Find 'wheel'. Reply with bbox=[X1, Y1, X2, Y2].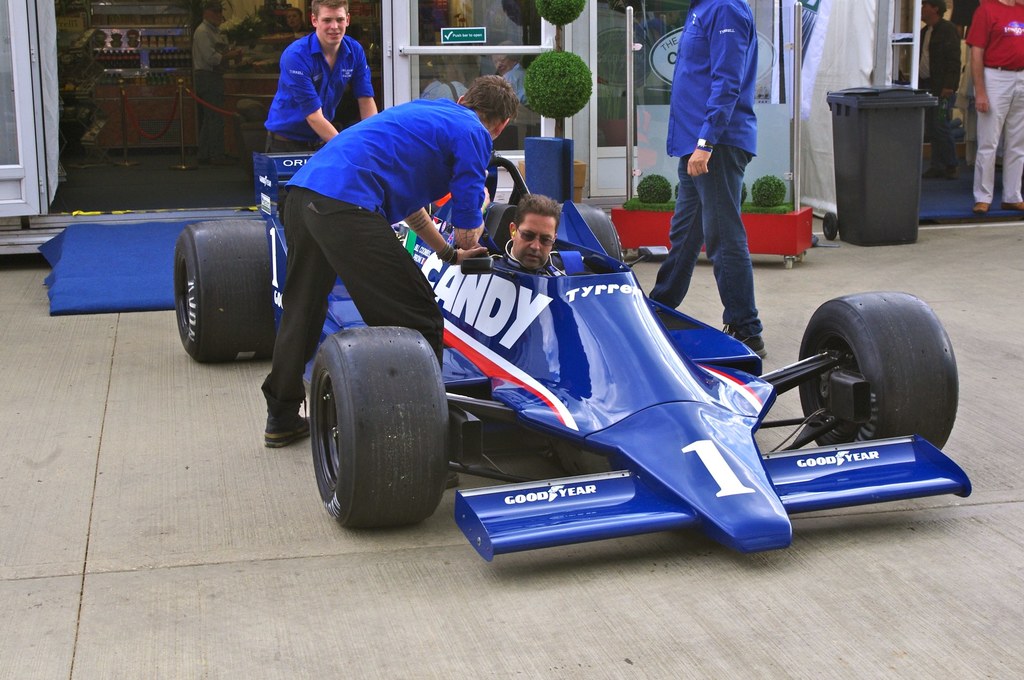
bbox=[304, 323, 450, 528].
